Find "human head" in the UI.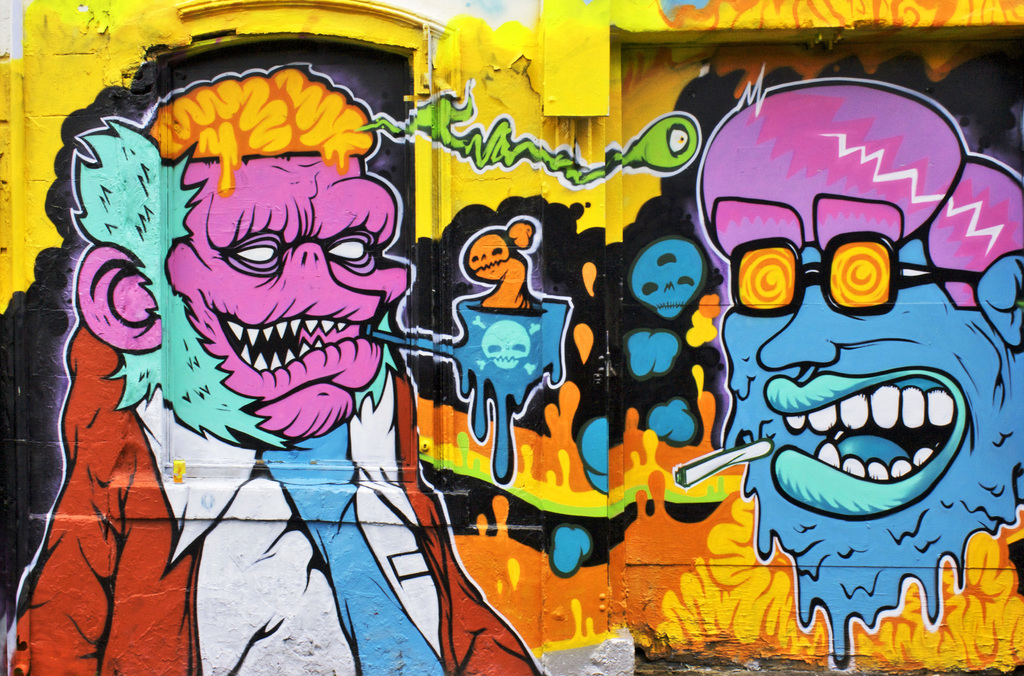
UI element at rect(701, 76, 1023, 621).
